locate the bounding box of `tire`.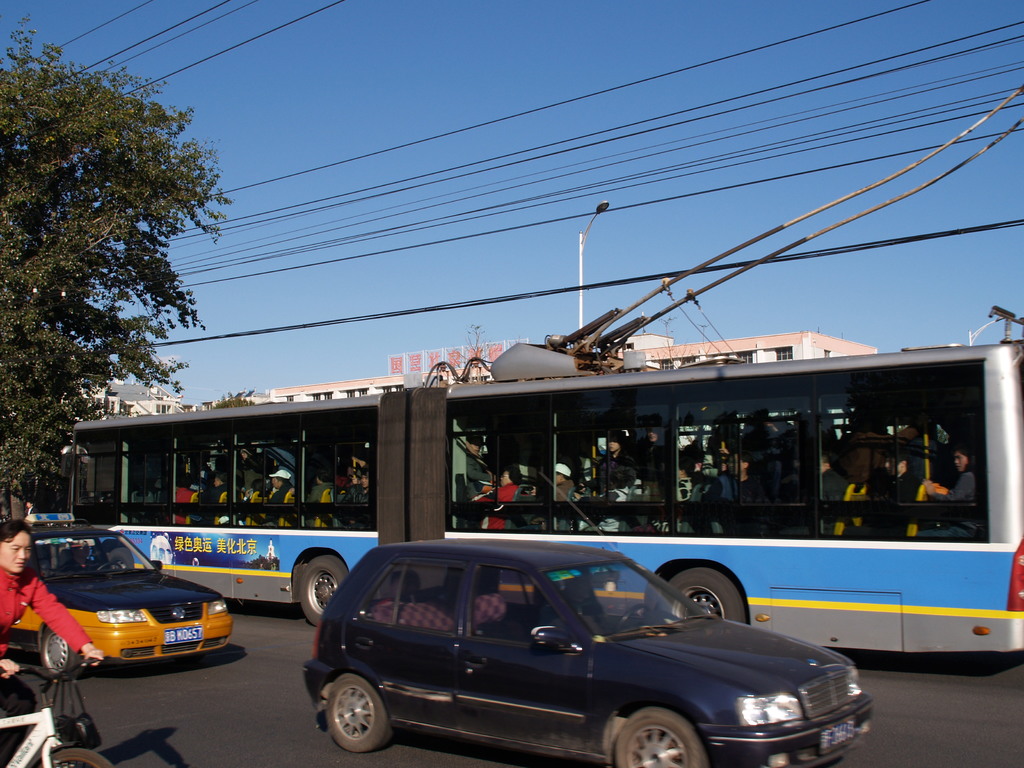
Bounding box: locate(41, 623, 78, 680).
